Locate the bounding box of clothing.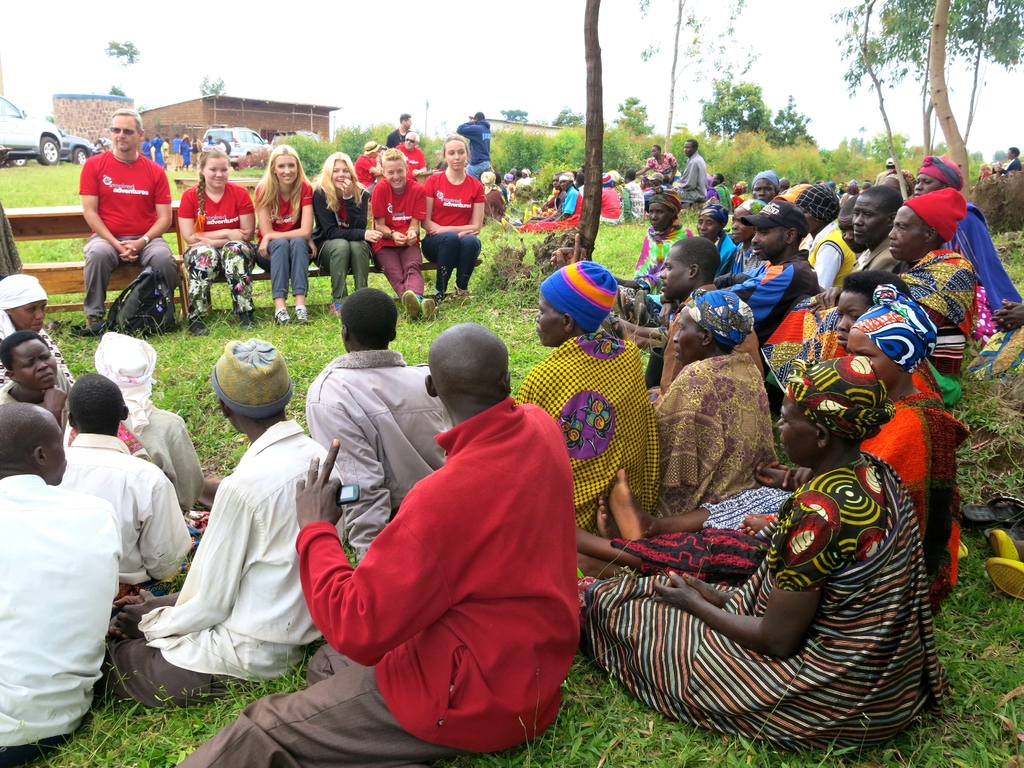
Bounding box: pyautogui.locateOnScreen(145, 420, 324, 714).
